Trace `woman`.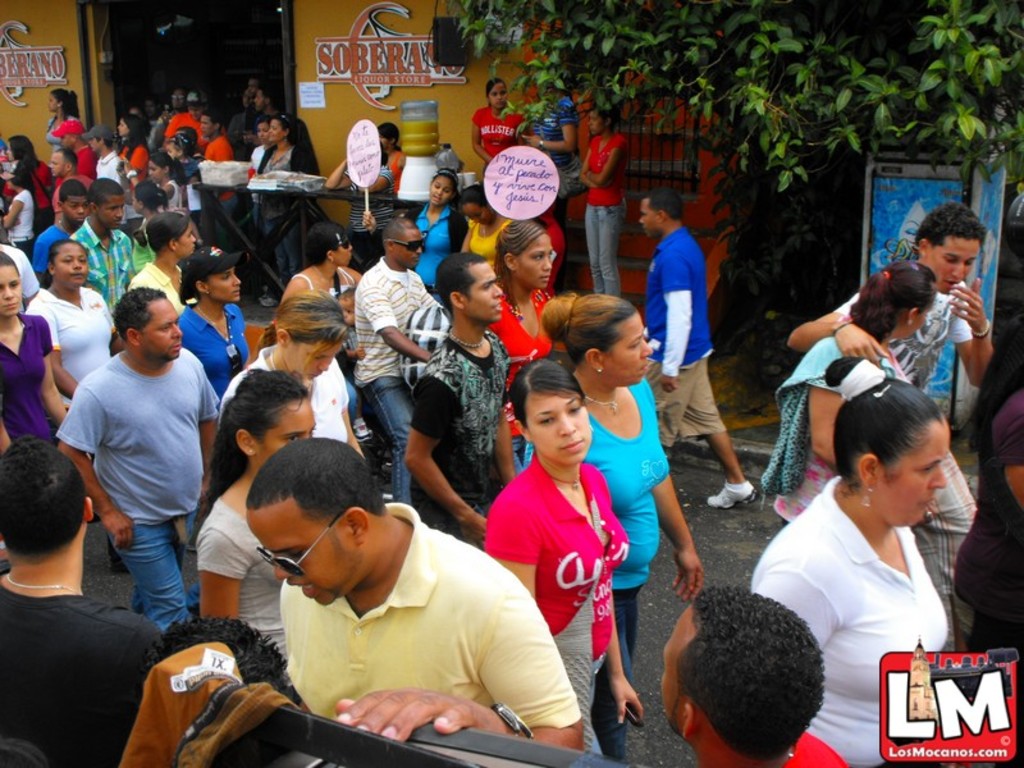
Traced to Rect(193, 364, 314, 709).
